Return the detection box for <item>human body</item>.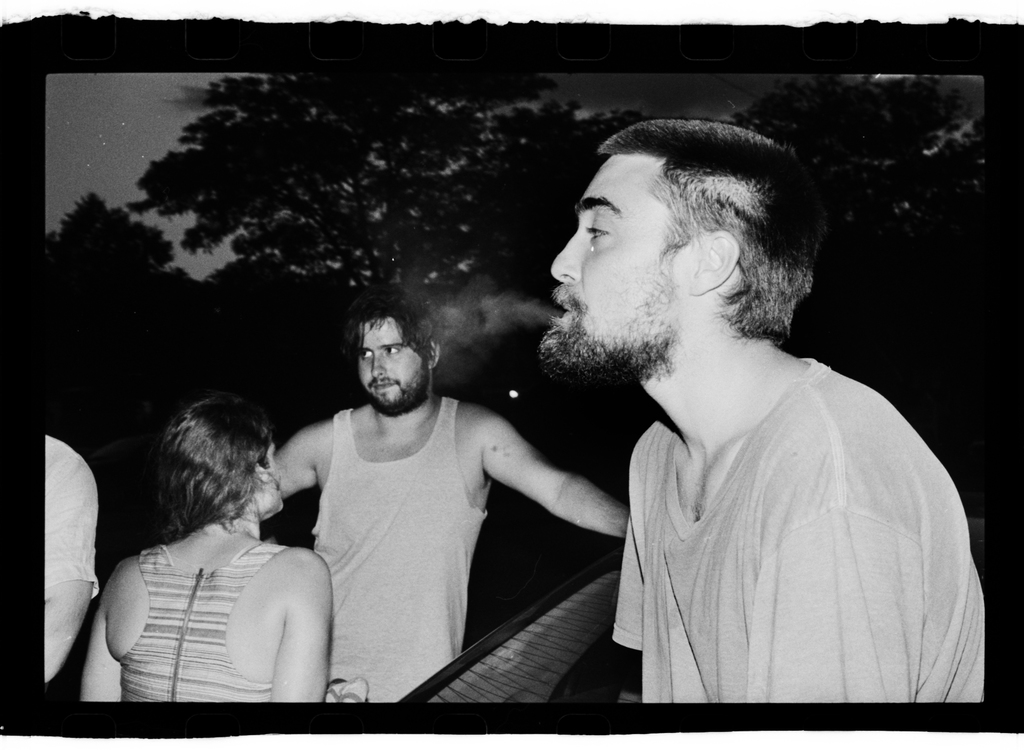
crop(51, 410, 352, 712).
